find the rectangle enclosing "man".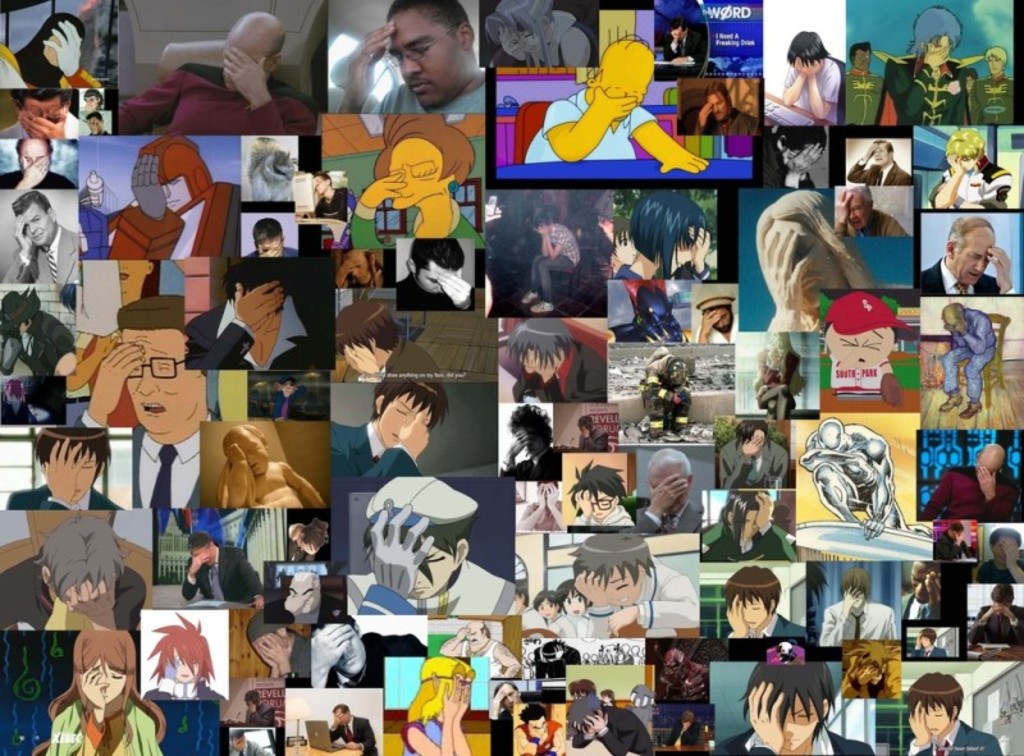
select_region(663, 18, 712, 61).
